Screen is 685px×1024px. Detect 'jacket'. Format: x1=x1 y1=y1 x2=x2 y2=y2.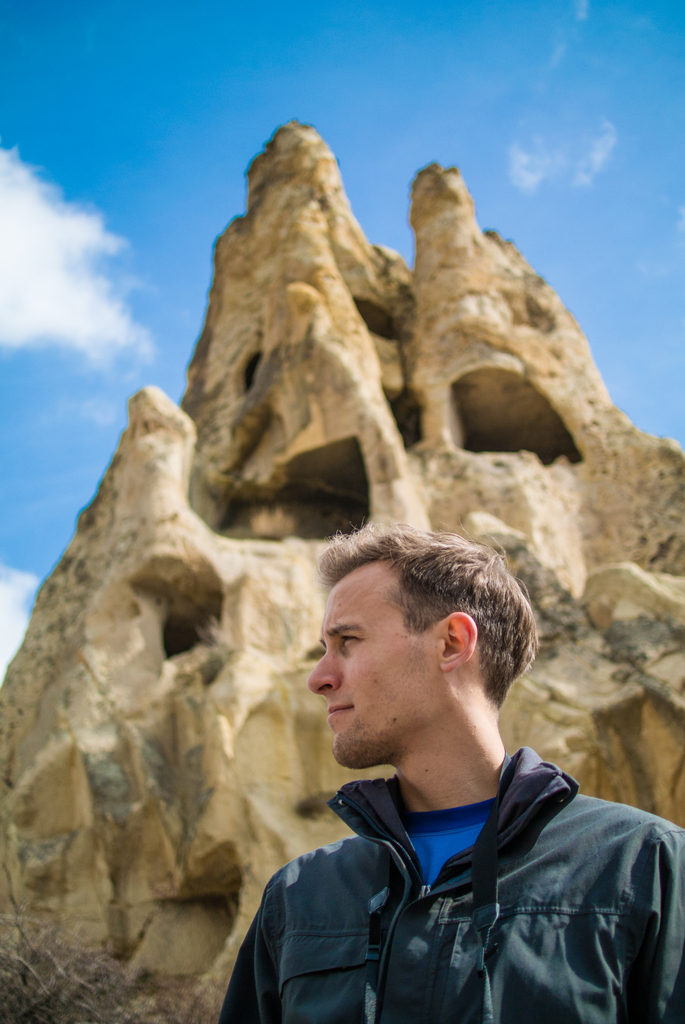
x1=212 y1=653 x2=684 y2=1023.
